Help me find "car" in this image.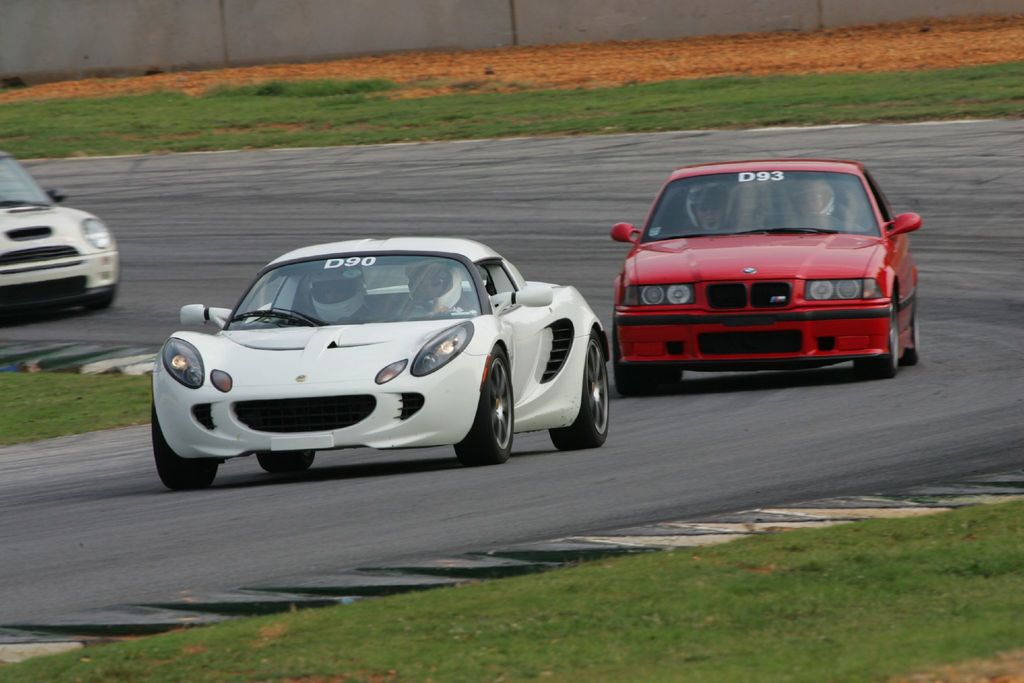
Found it: bbox=[0, 139, 122, 314].
